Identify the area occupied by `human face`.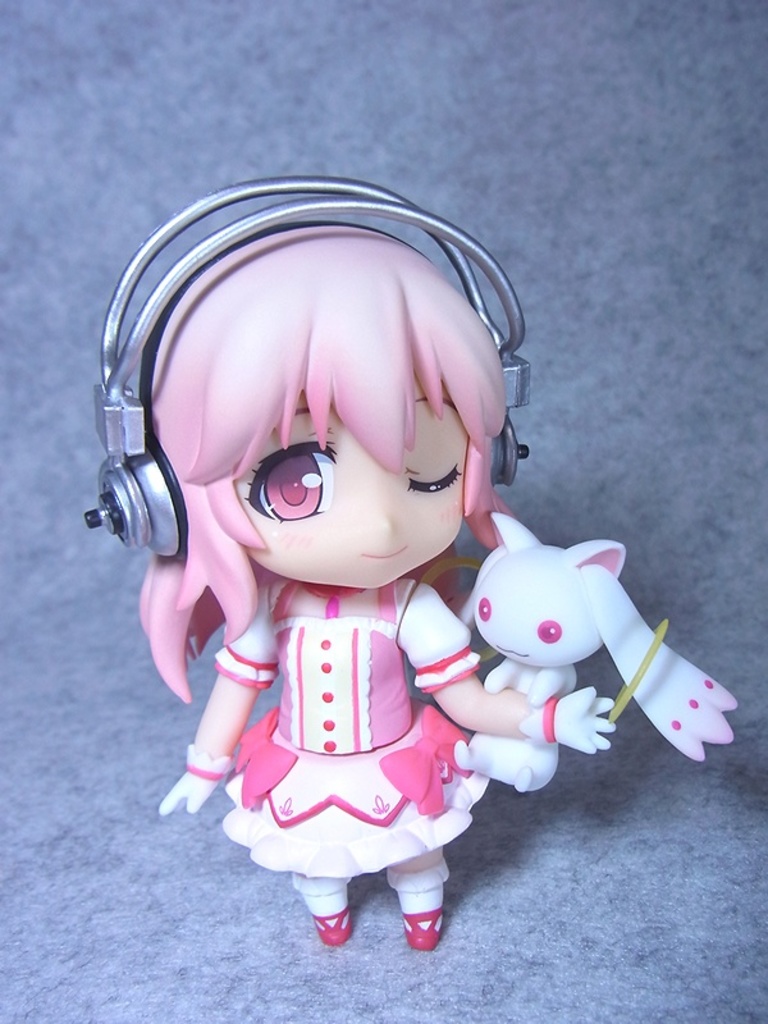
Area: (x1=234, y1=385, x2=472, y2=590).
